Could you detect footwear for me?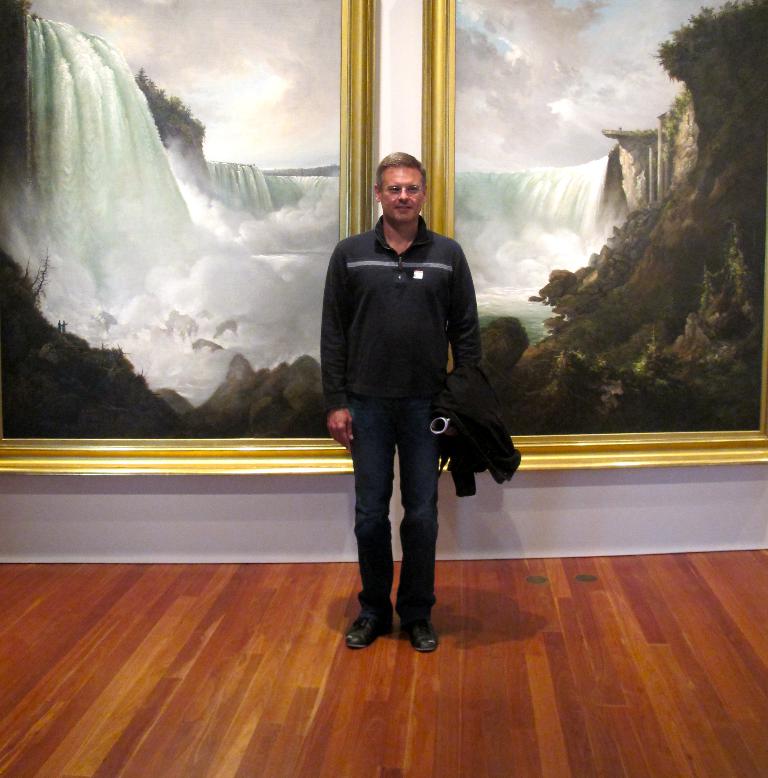
Detection result: box=[404, 620, 443, 659].
